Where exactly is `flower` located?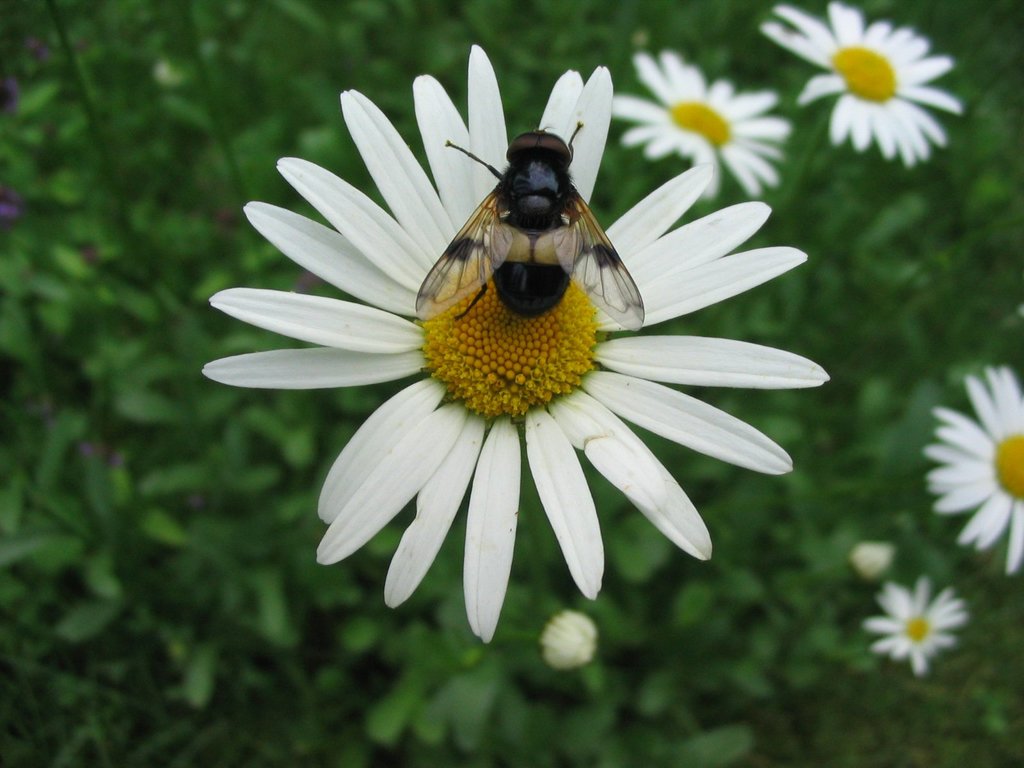
Its bounding box is {"x1": 924, "y1": 357, "x2": 1023, "y2": 575}.
